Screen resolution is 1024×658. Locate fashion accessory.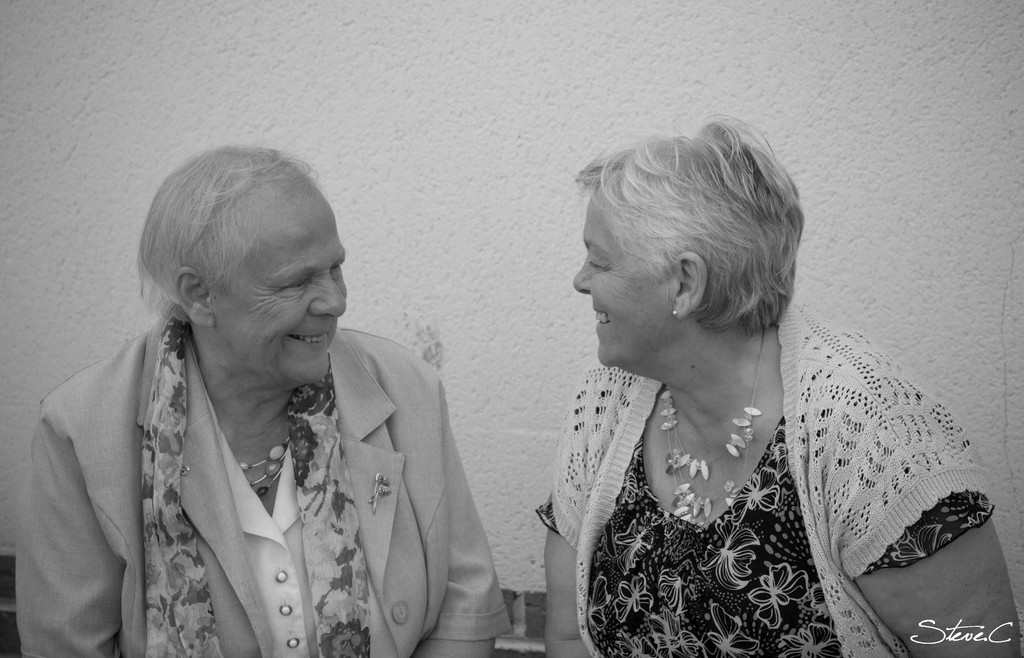
rect(368, 470, 394, 518).
